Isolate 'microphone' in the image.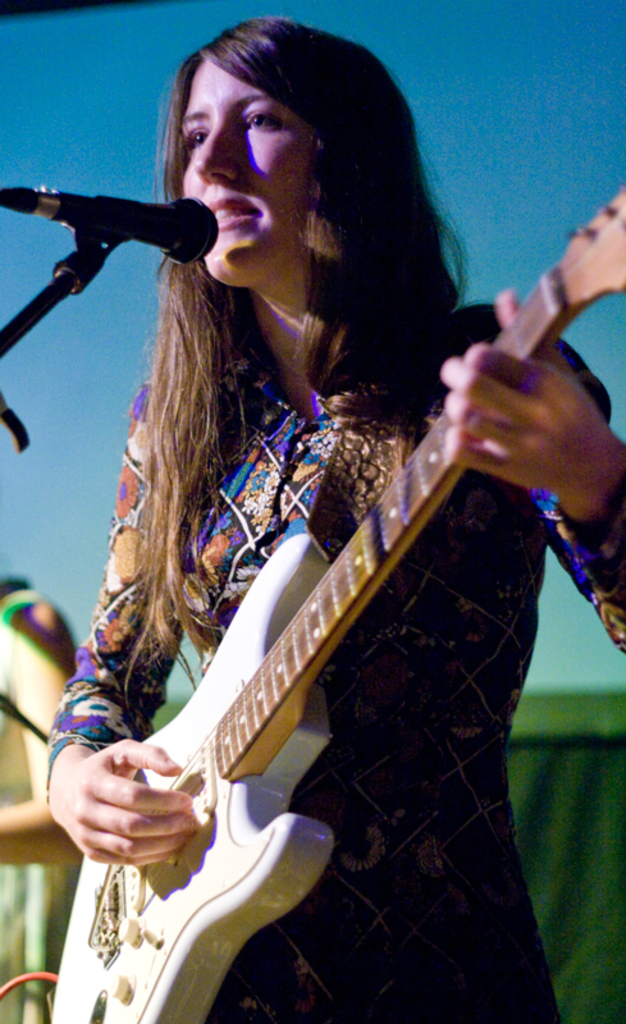
Isolated region: (left=0, top=178, right=224, bottom=282).
